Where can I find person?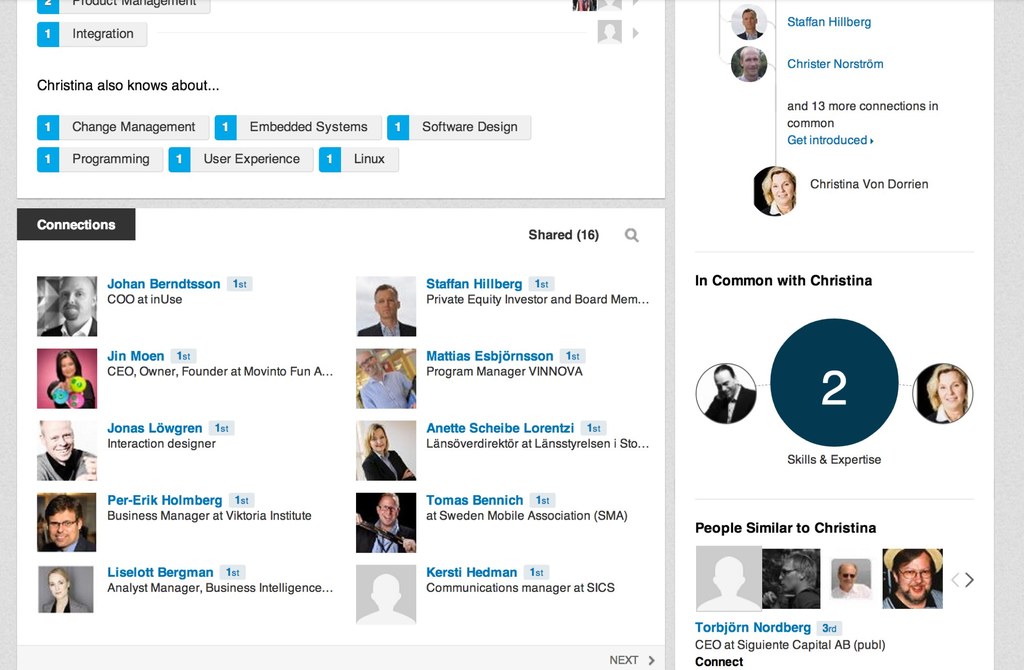
You can find it at (40, 276, 98, 333).
